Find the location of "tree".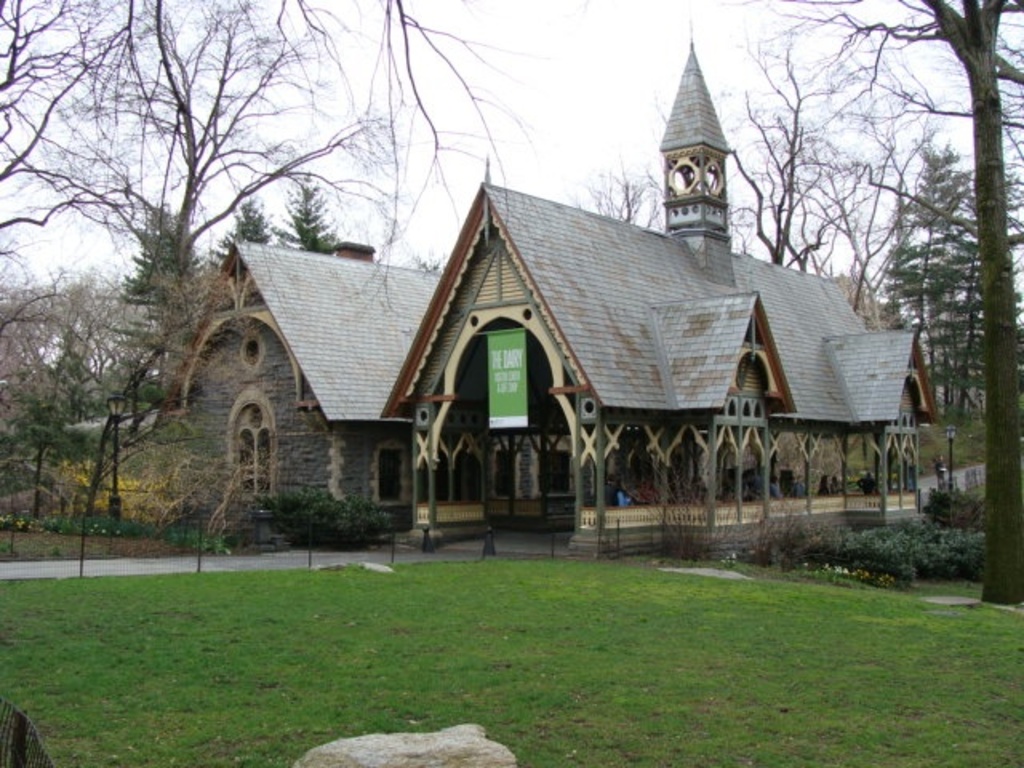
Location: 0:2:533:531.
